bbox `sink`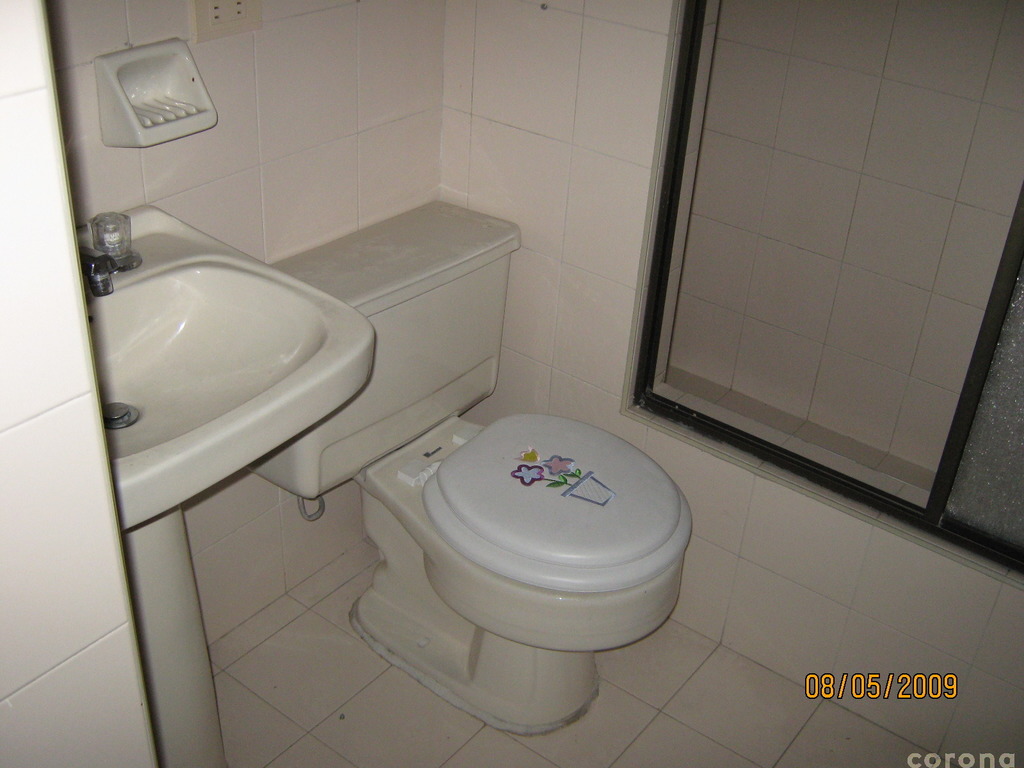
left=77, top=202, right=378, bottom=536
